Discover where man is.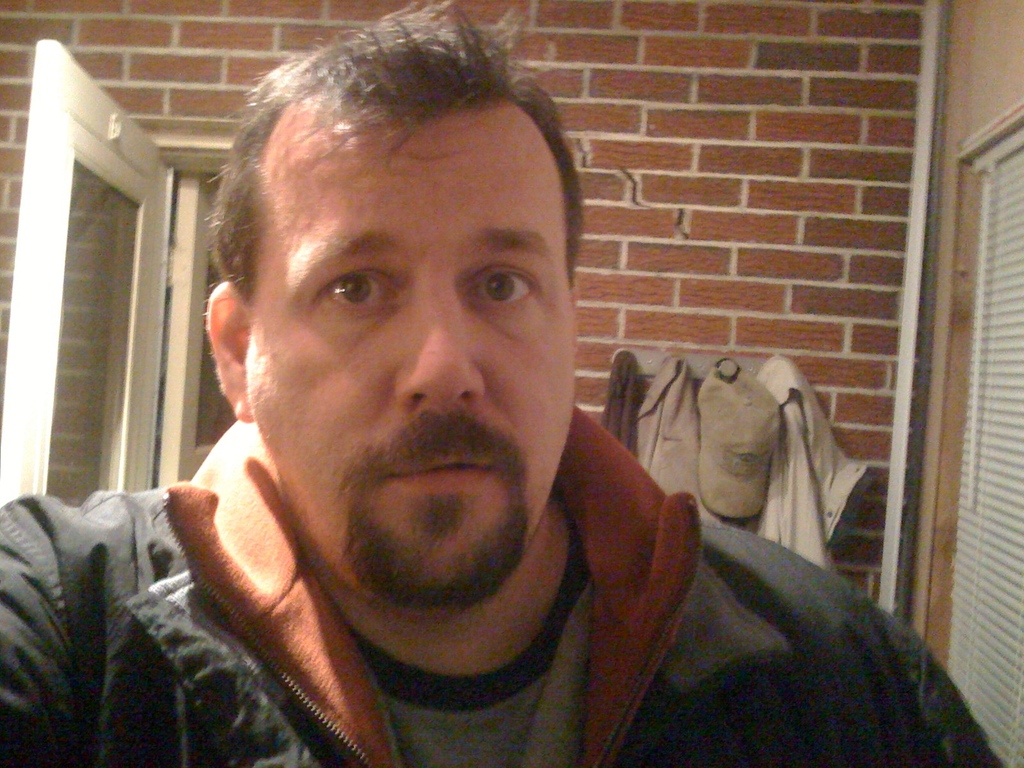
Discovered at box(0, 0, 1020, 767).
